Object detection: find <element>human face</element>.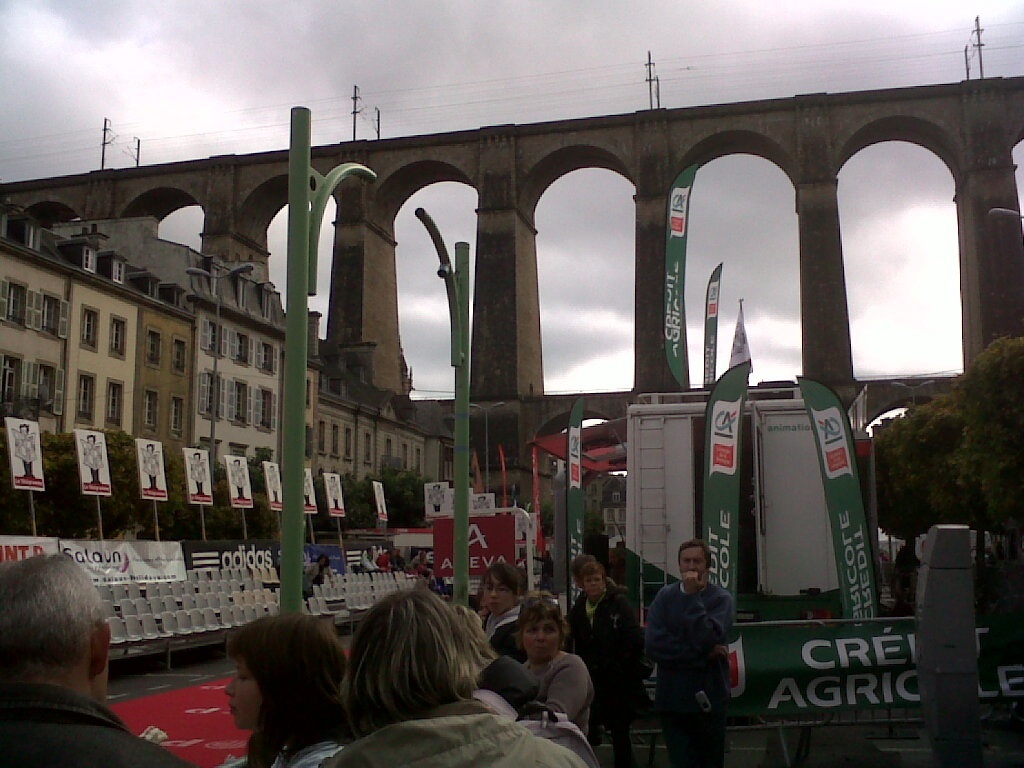
rect(580, 574, 603, 596).
